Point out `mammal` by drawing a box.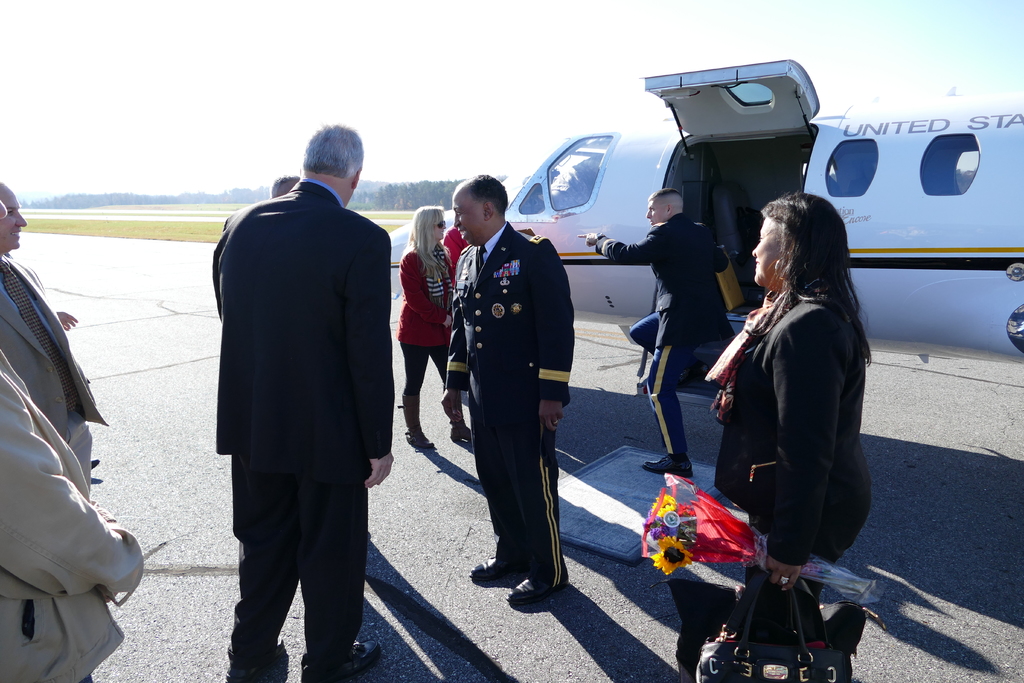
[578, 192, 726, 477].
